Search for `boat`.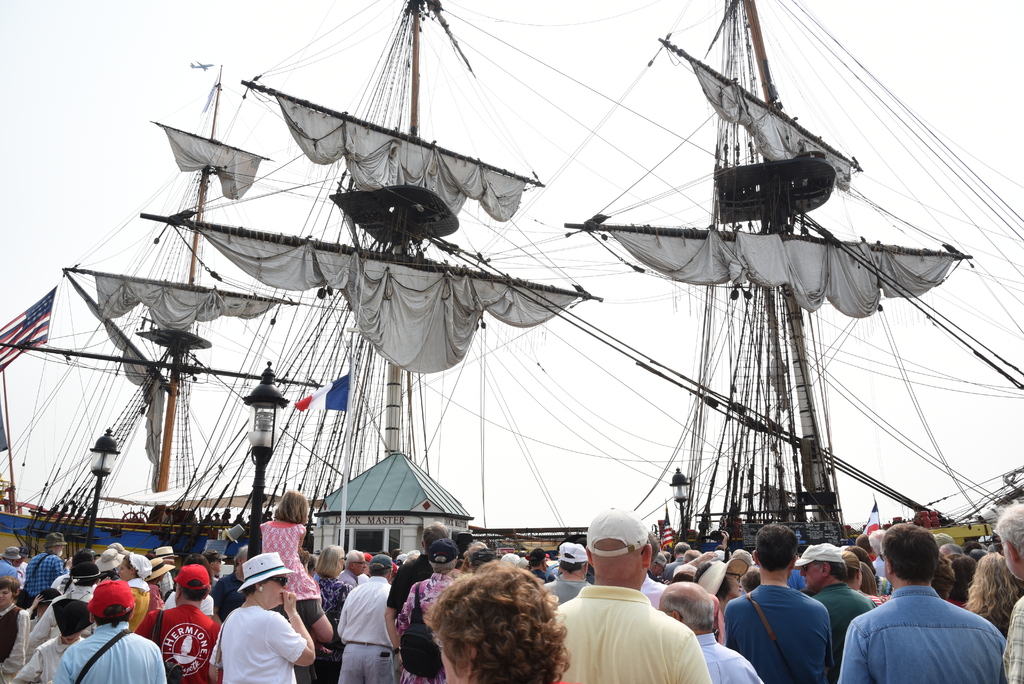
Found at <bbox>295, 0, 1023, 631</bbox>.
